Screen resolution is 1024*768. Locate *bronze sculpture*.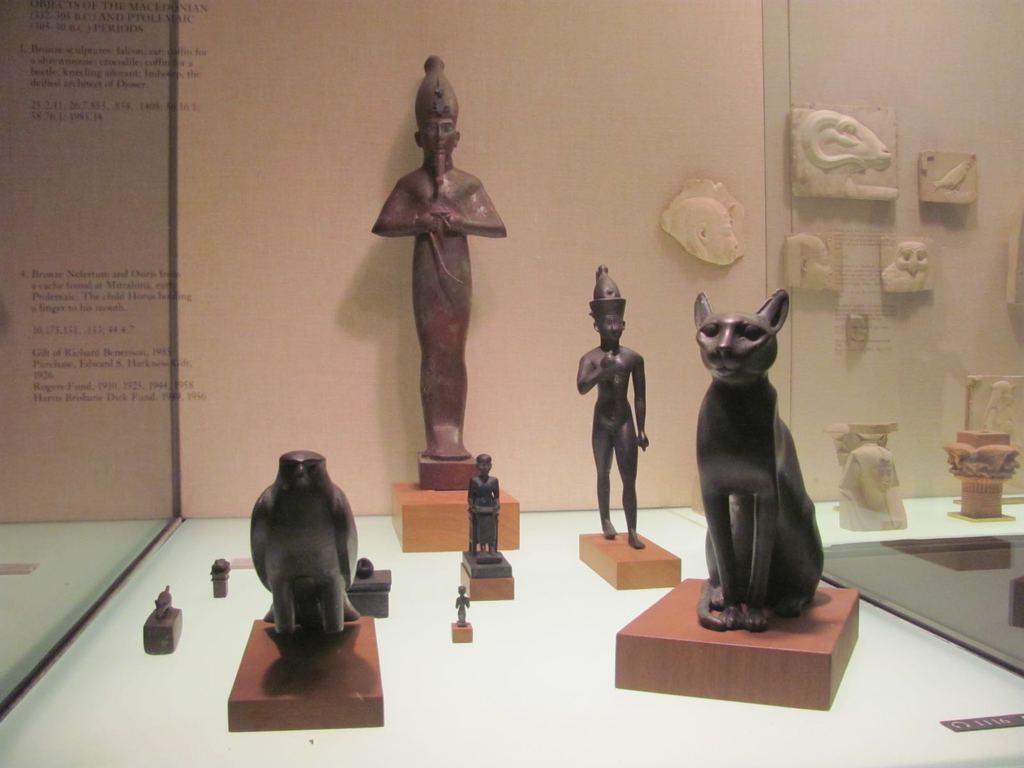
bbox(571, 264, 650, 550).
